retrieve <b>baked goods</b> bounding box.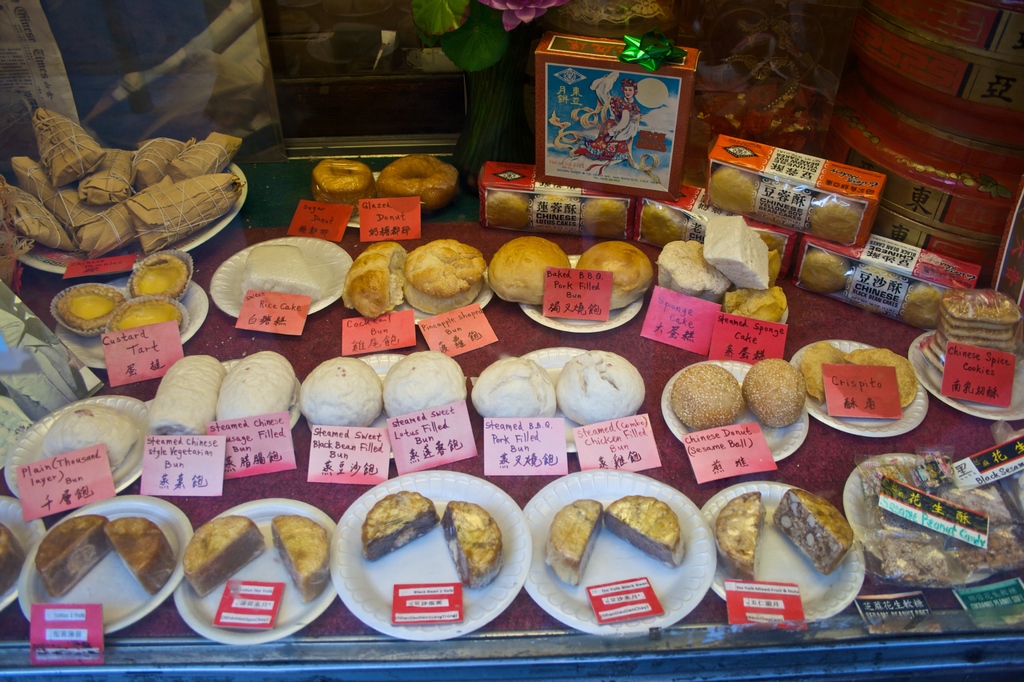
Bounding box: x1=107 y1=519 x2=174 y2=593.
